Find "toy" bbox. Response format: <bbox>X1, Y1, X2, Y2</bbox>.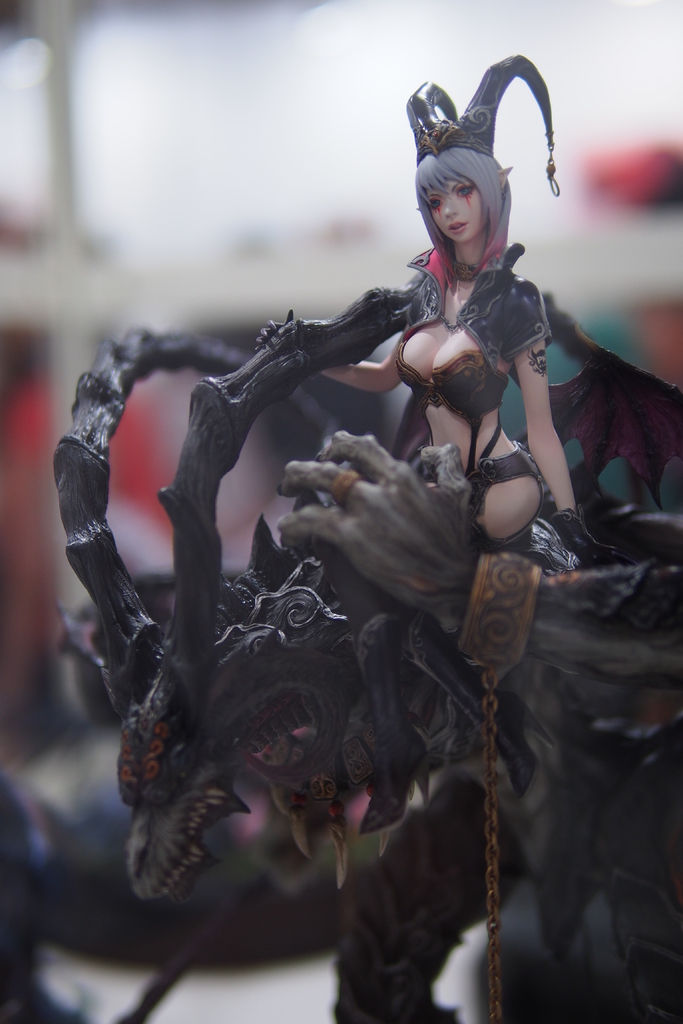
<bbox>38, 42, 682, 1023</bbox>.
